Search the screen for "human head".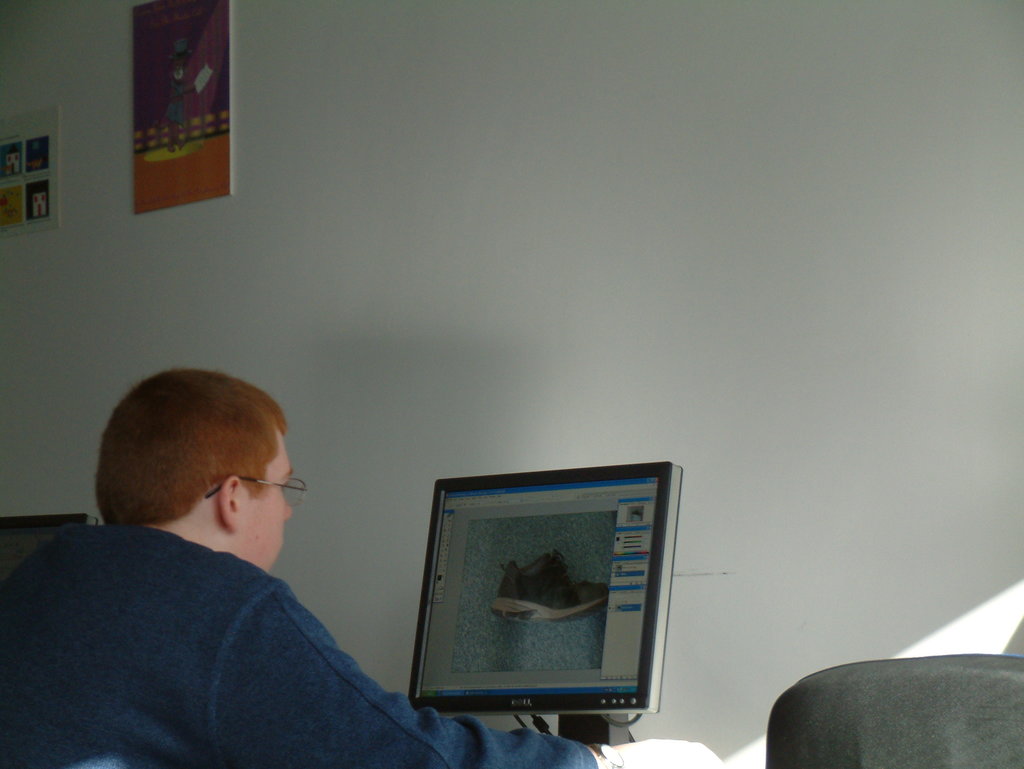
Found at (left=90, top=381, right=308, bottom=556).
